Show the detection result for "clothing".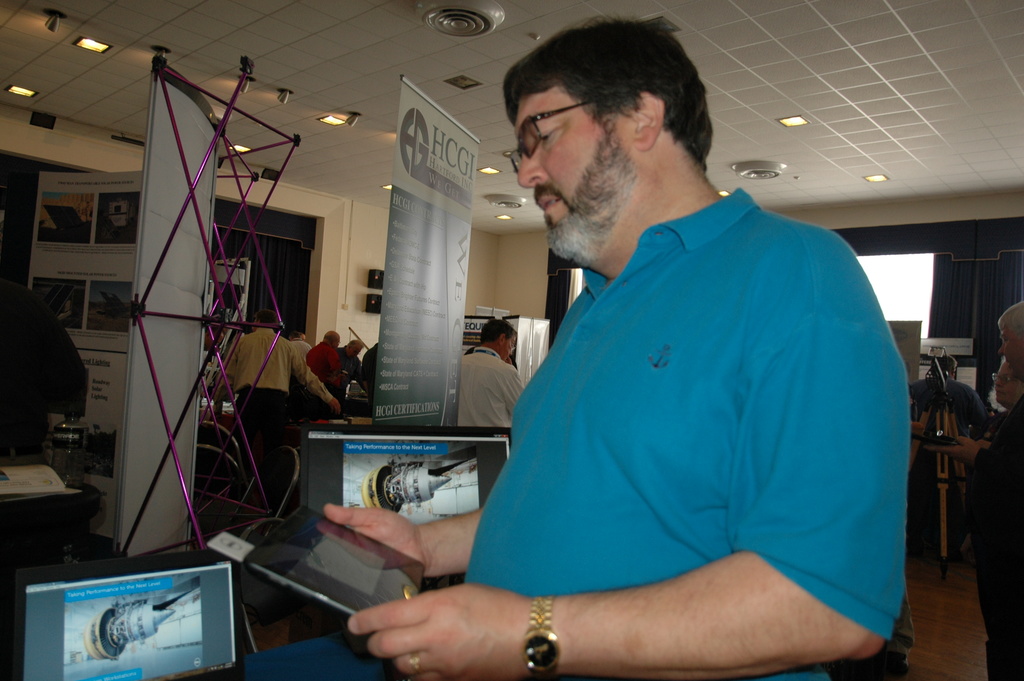
<box>456,344,522,425</box>.
